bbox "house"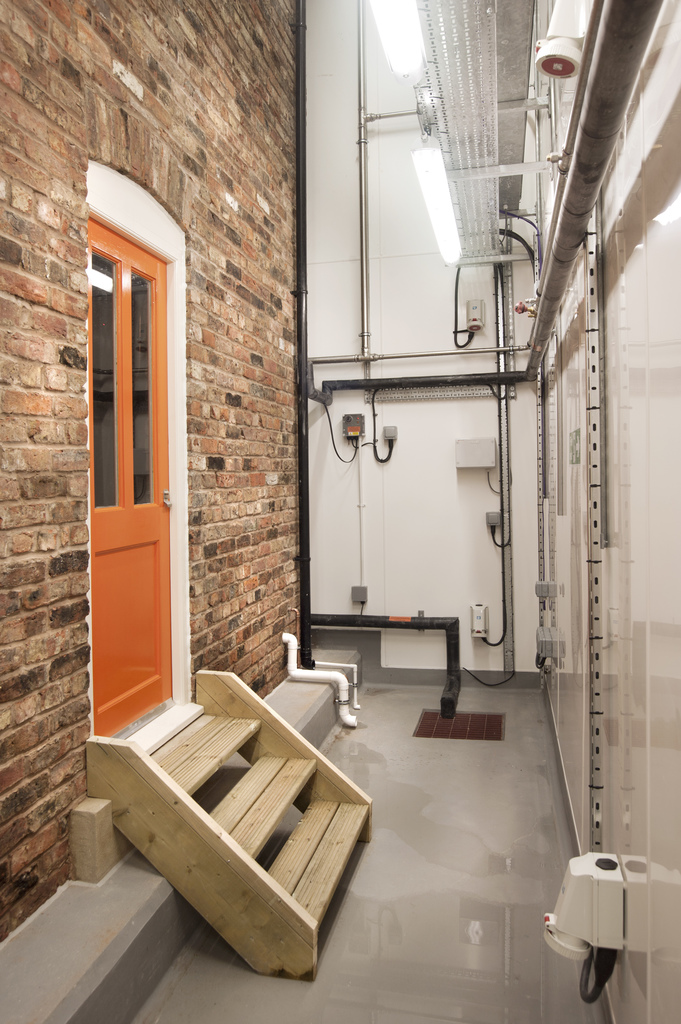
bbox=(0, 1, 373, 1023)
